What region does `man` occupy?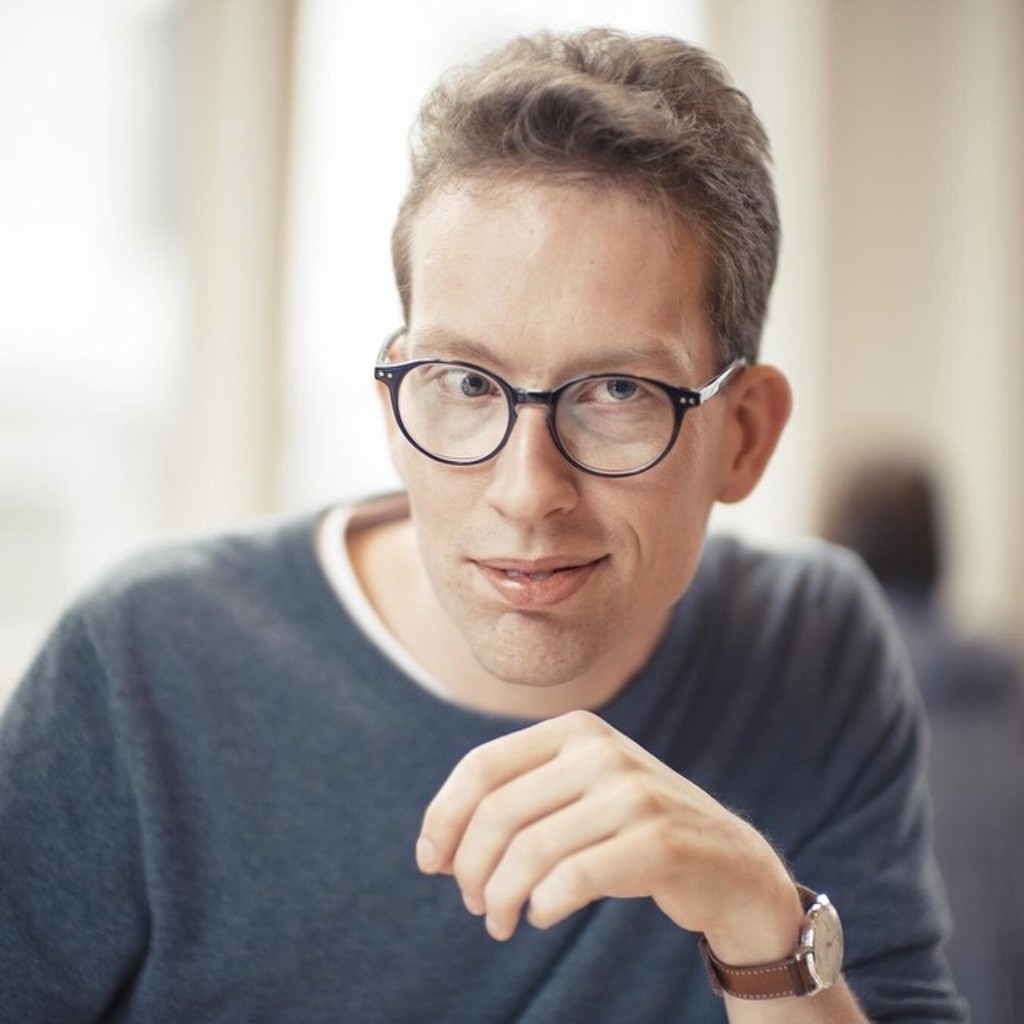
[x1=0, y1=118, x2=1023, y2=1000].
